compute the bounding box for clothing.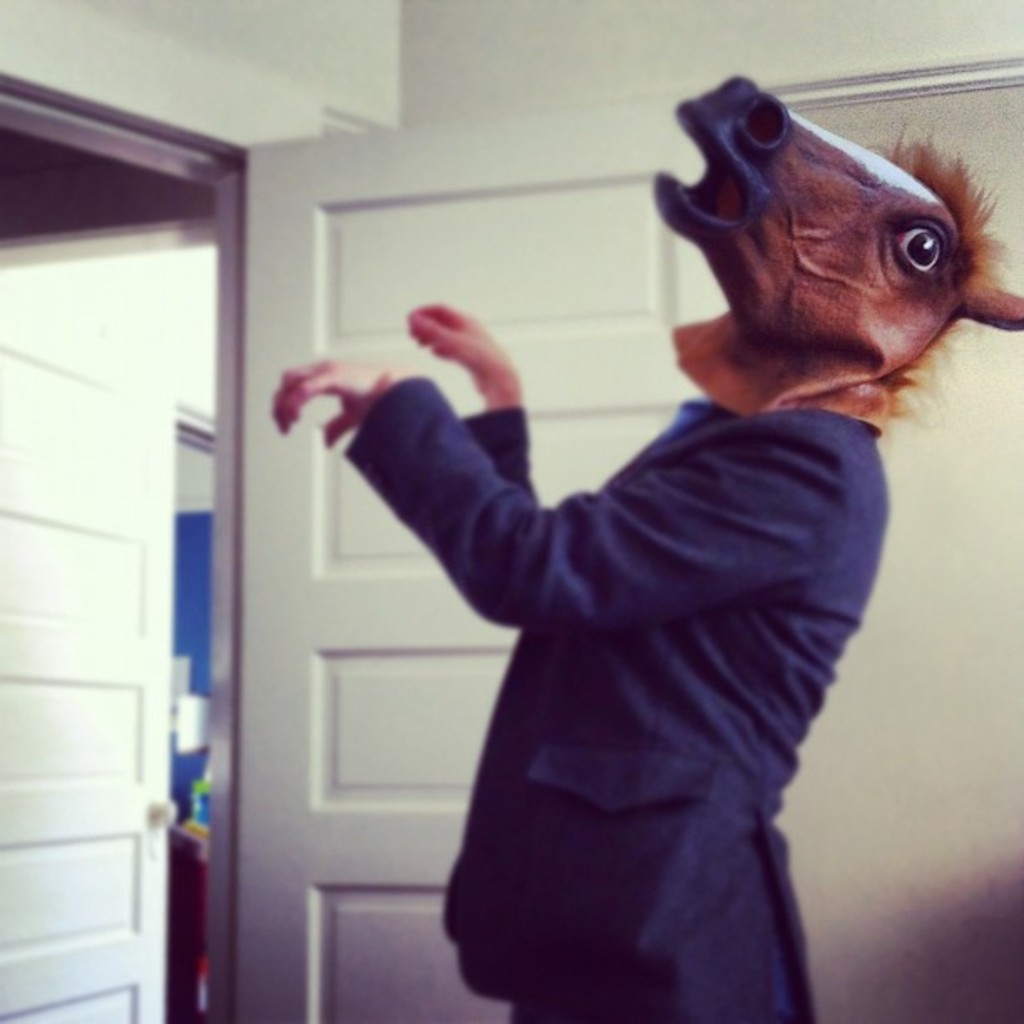
box=[330, 211, 917, 1012].
